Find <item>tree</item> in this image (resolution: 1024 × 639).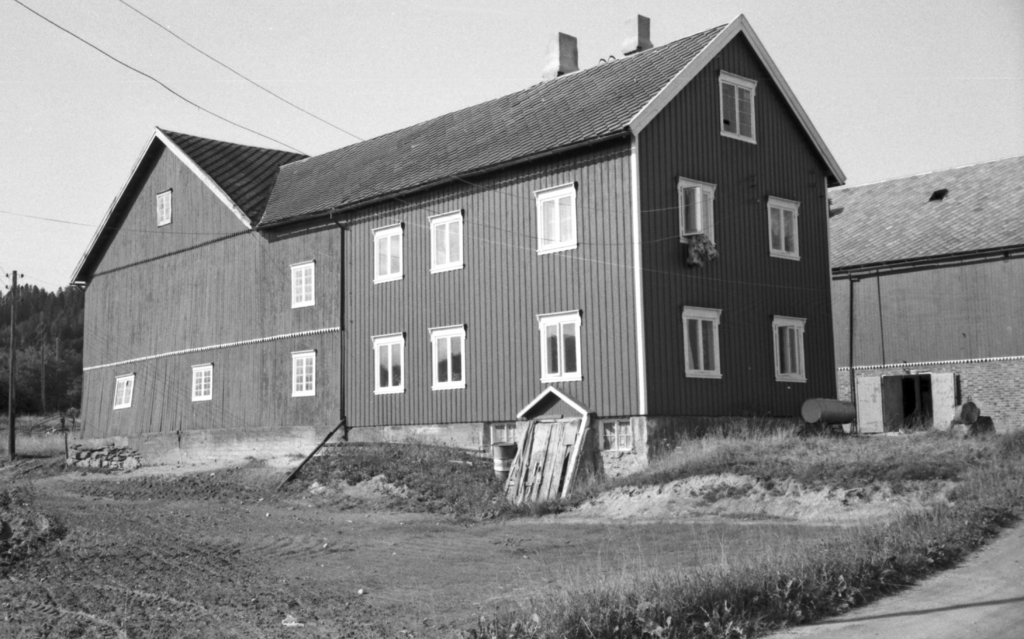
[left=65, top=407, right=83, bottom=431].
